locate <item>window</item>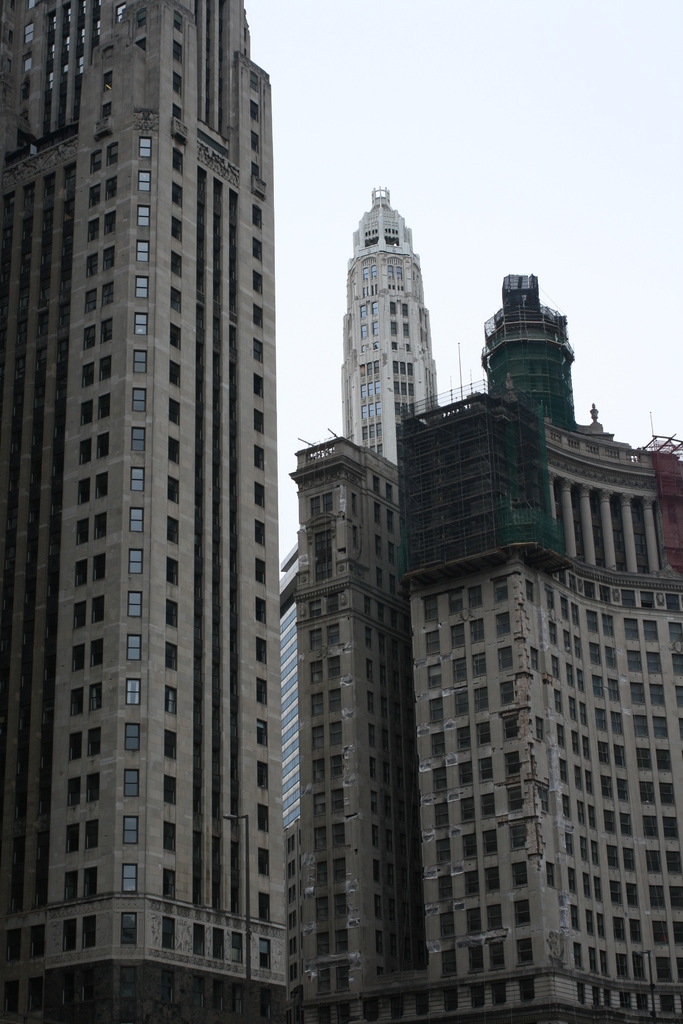
{"x1": 254, "y1": 719, "x2": 270, "y2": 750}
